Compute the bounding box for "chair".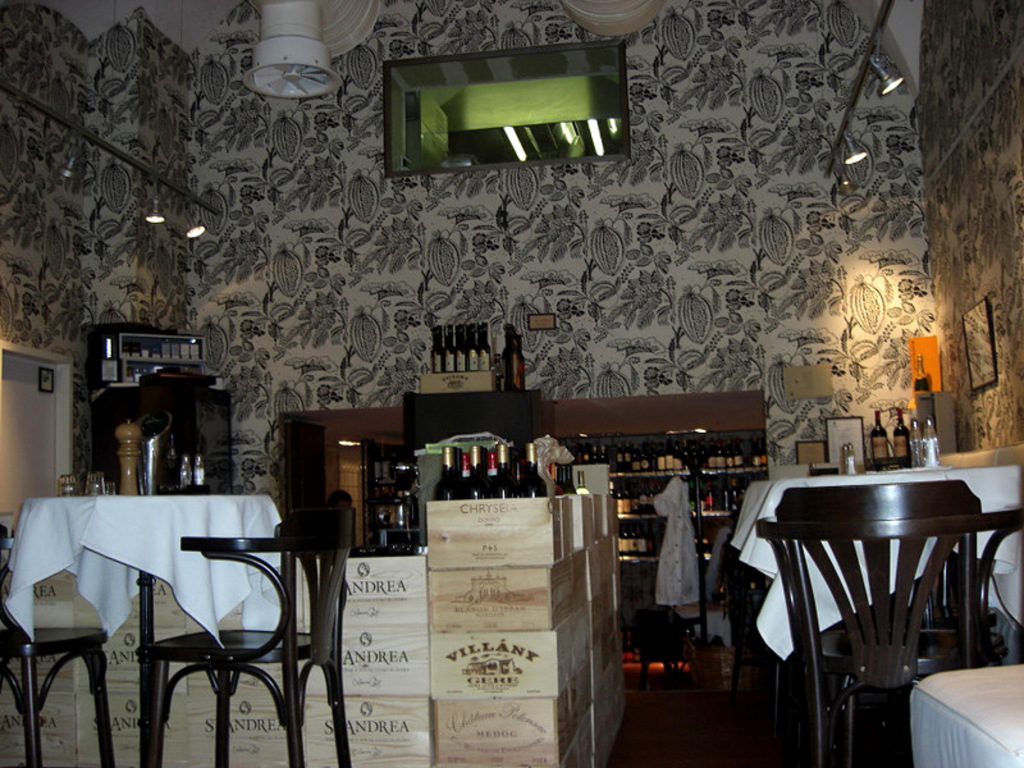
[left=915, top=506, right=1023, bottom=672].
